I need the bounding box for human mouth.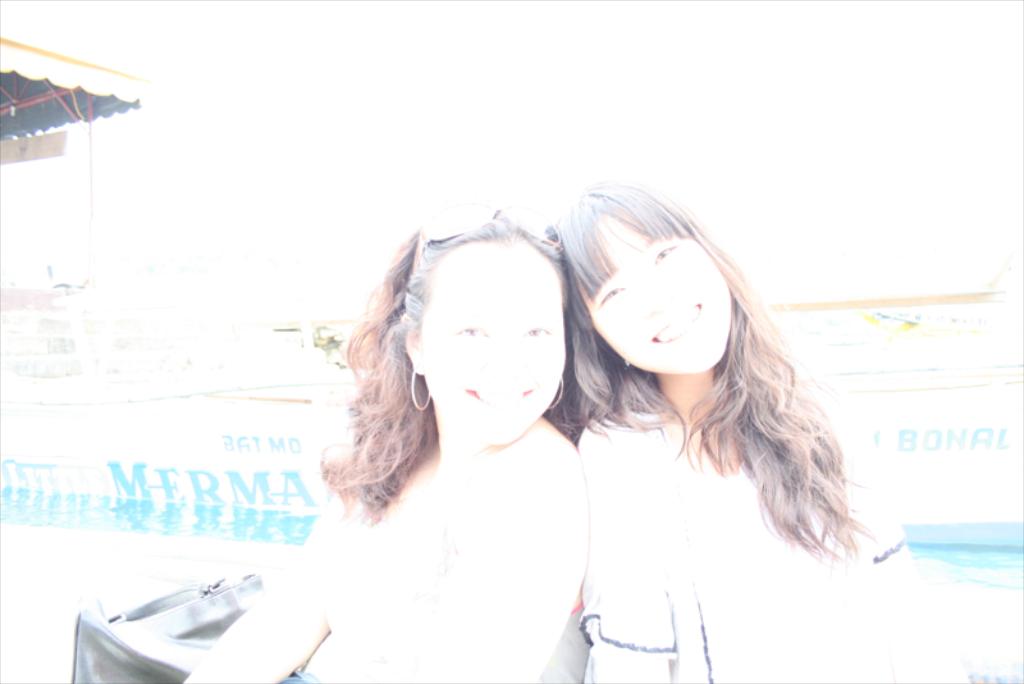
Here it is: (left=467, top=391, right=532, bottom=407).
